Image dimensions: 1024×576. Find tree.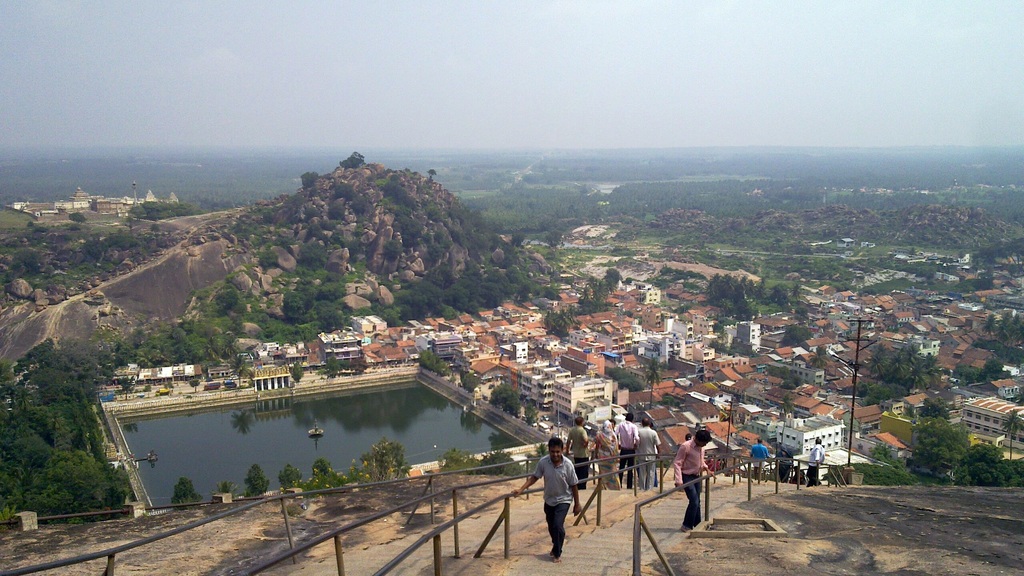
select_region(954, 364, 986, 384).
